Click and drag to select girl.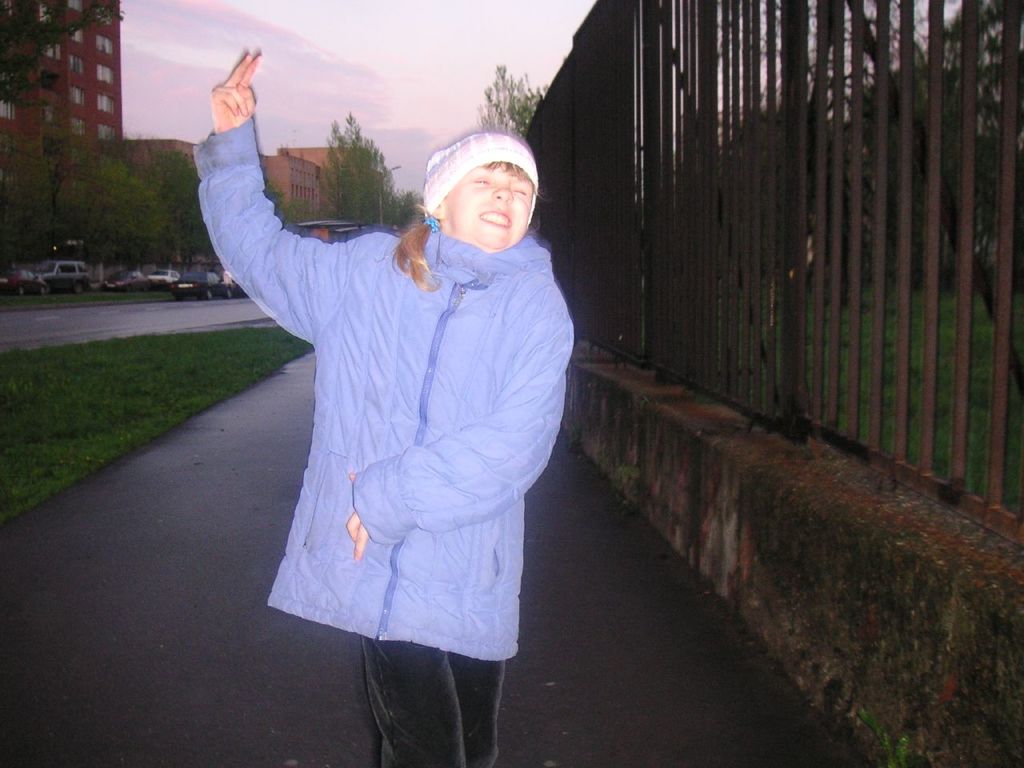
Selection: (x1=190, y1=46, x2=572, y2=767).
